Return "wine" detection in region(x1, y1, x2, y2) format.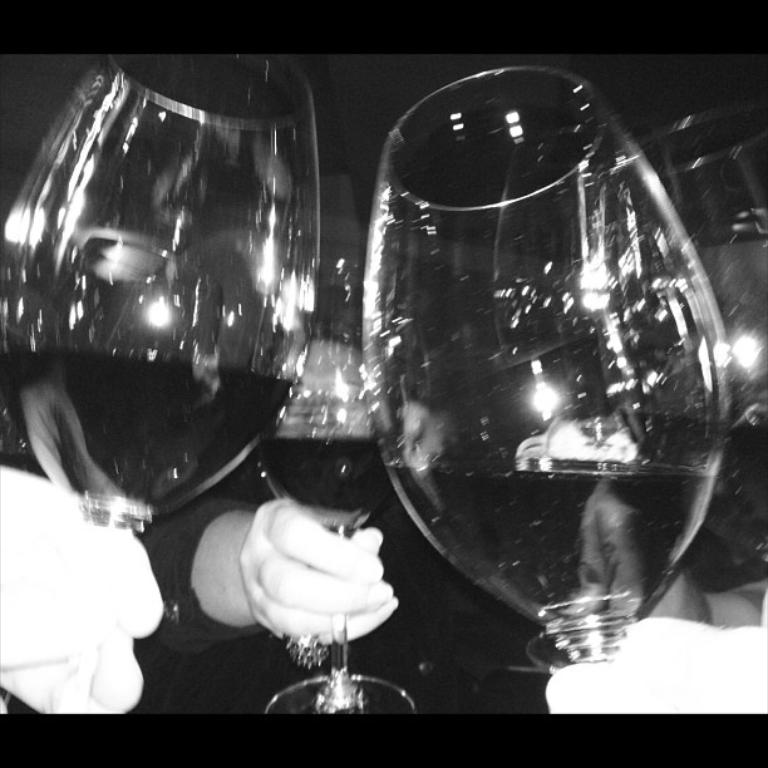
region(255, 434, 387, 535).
